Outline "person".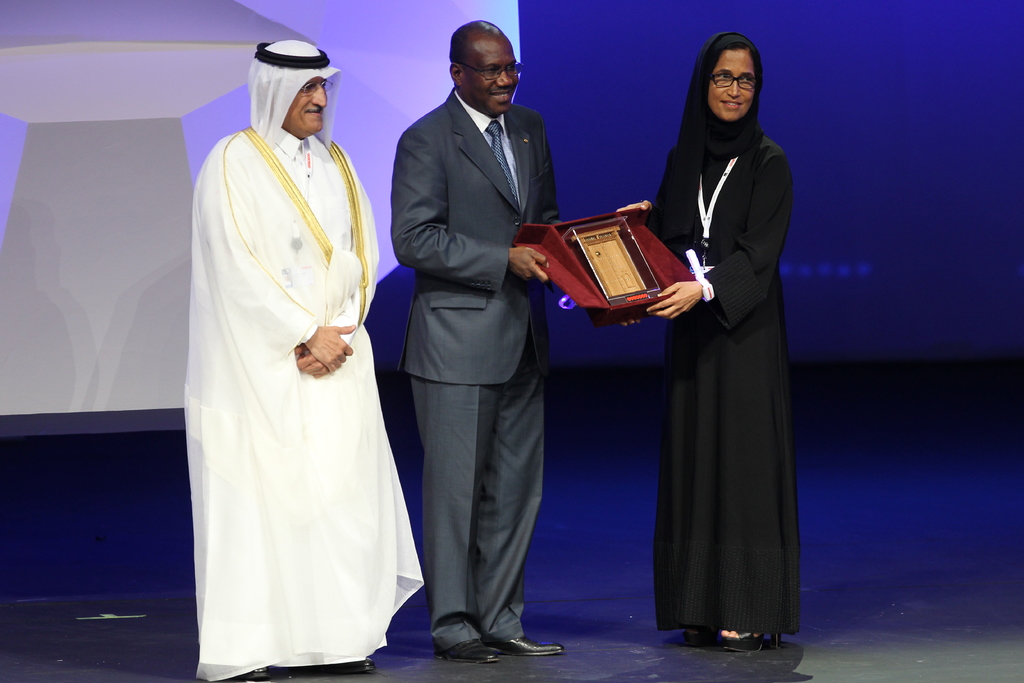
Outline: bbox=(636, 9, 800, 670).
